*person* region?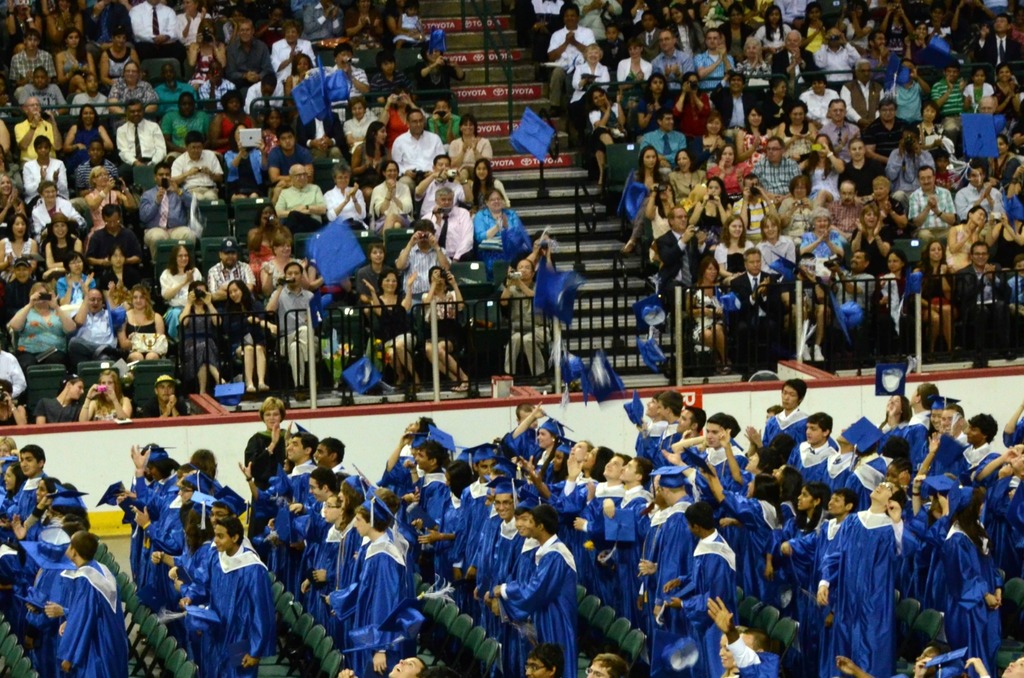
(902, 25, 941, 72)
